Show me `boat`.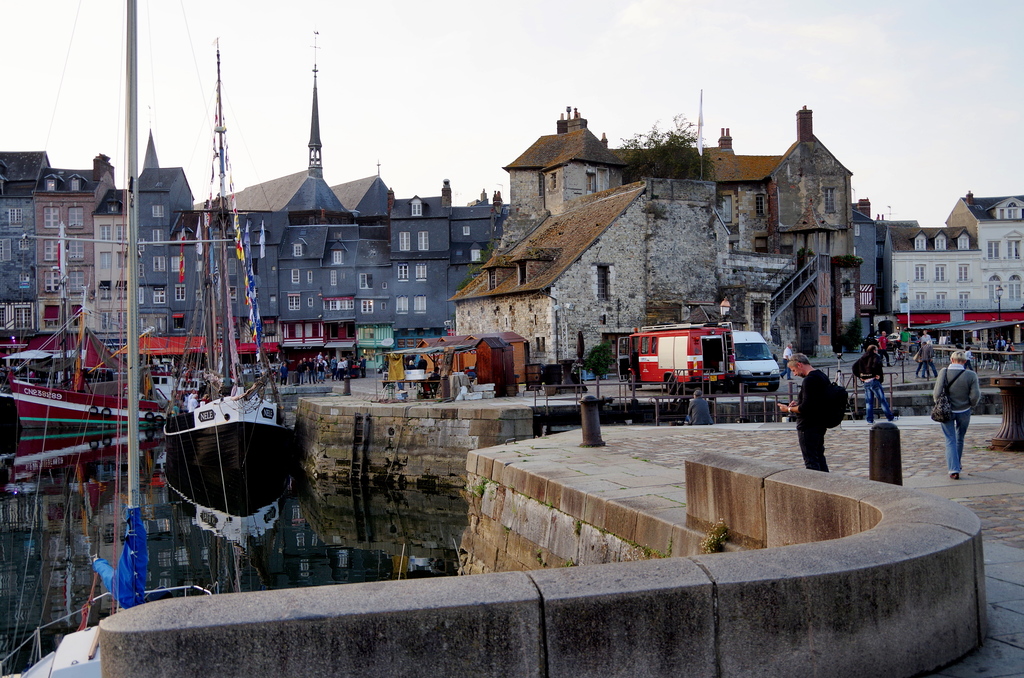
`boat` is here: 131:21:312:565.
